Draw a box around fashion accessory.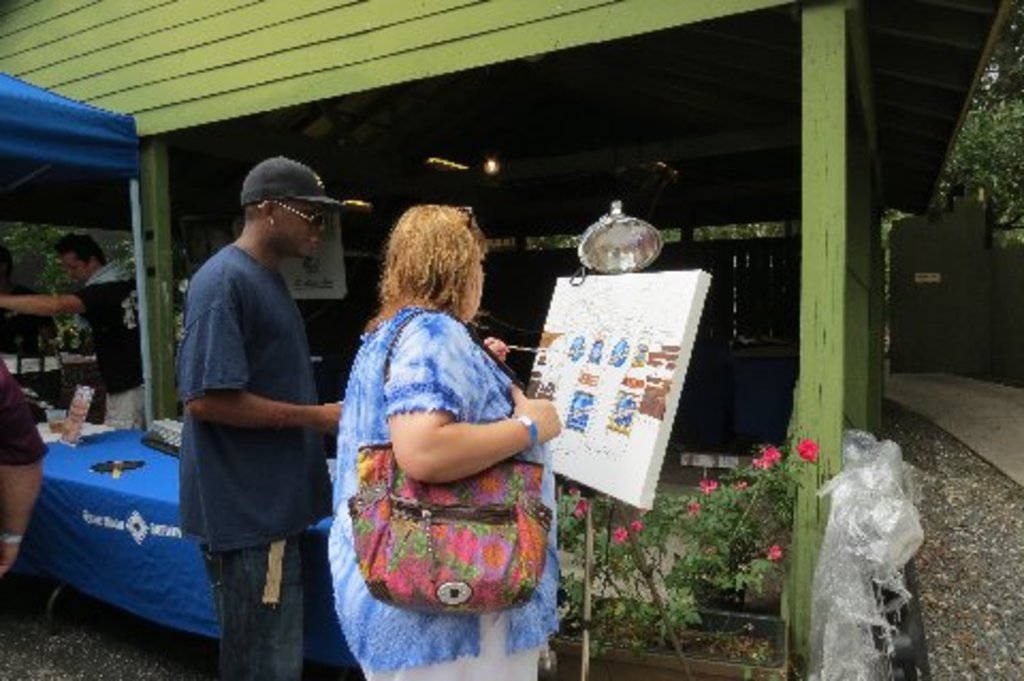
282/201/329/226.
